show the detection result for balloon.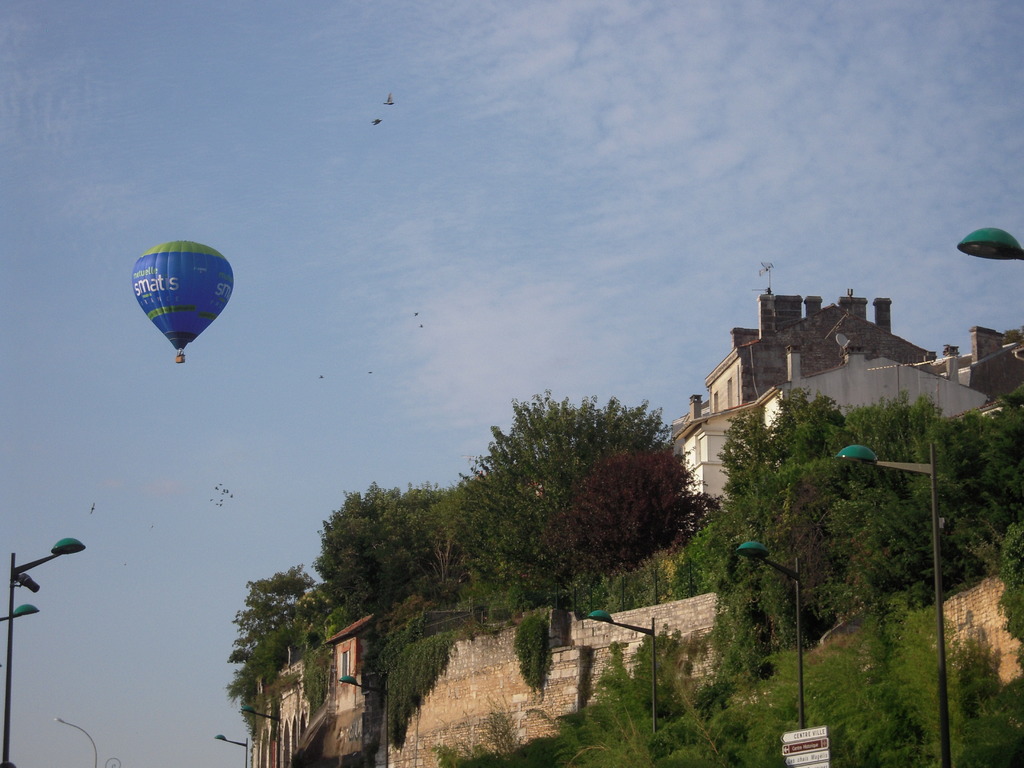
box(129, 236, 234, 349).
